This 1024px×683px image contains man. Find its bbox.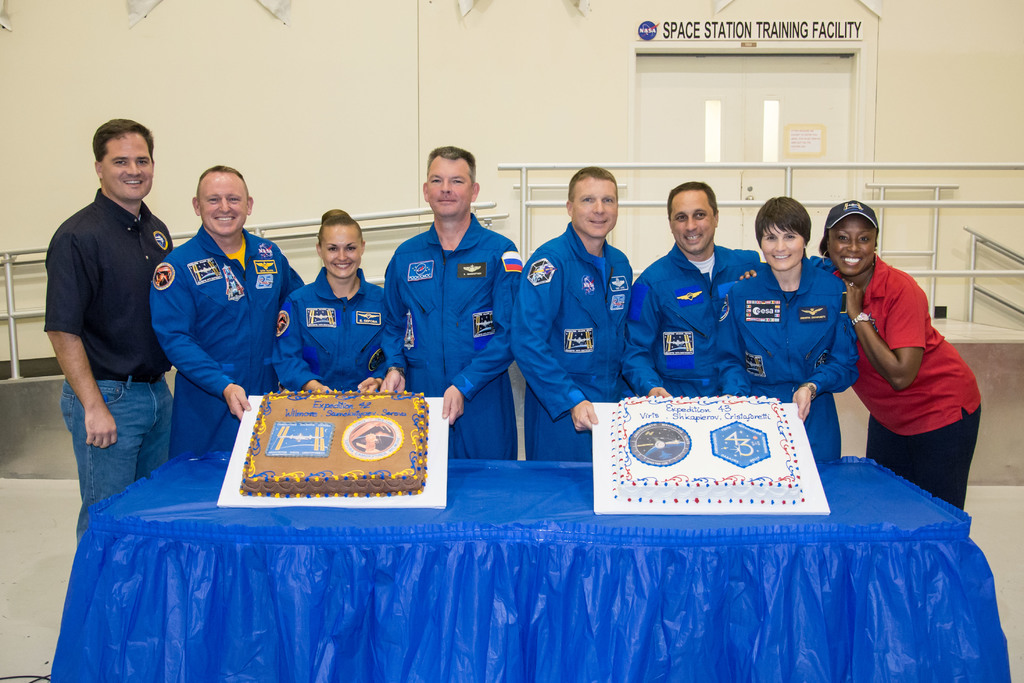
(x1=626, y1=184, x2=763, y2=398).
